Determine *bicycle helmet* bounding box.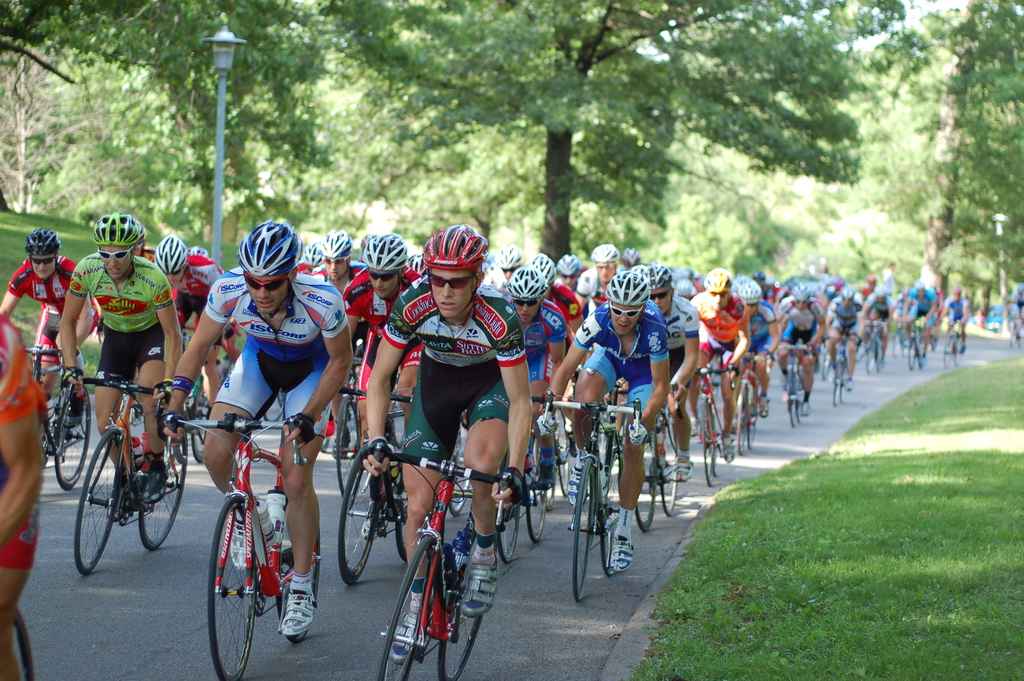
Determined: rect(153, 241, 189, 274).
